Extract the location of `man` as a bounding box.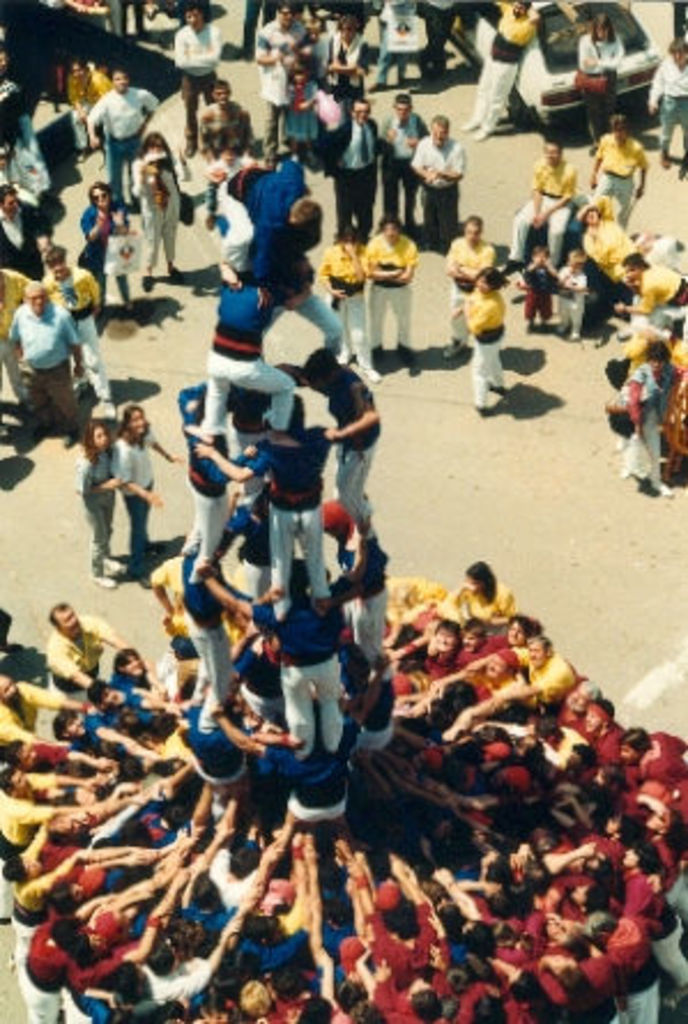
[0,46,55,191].
